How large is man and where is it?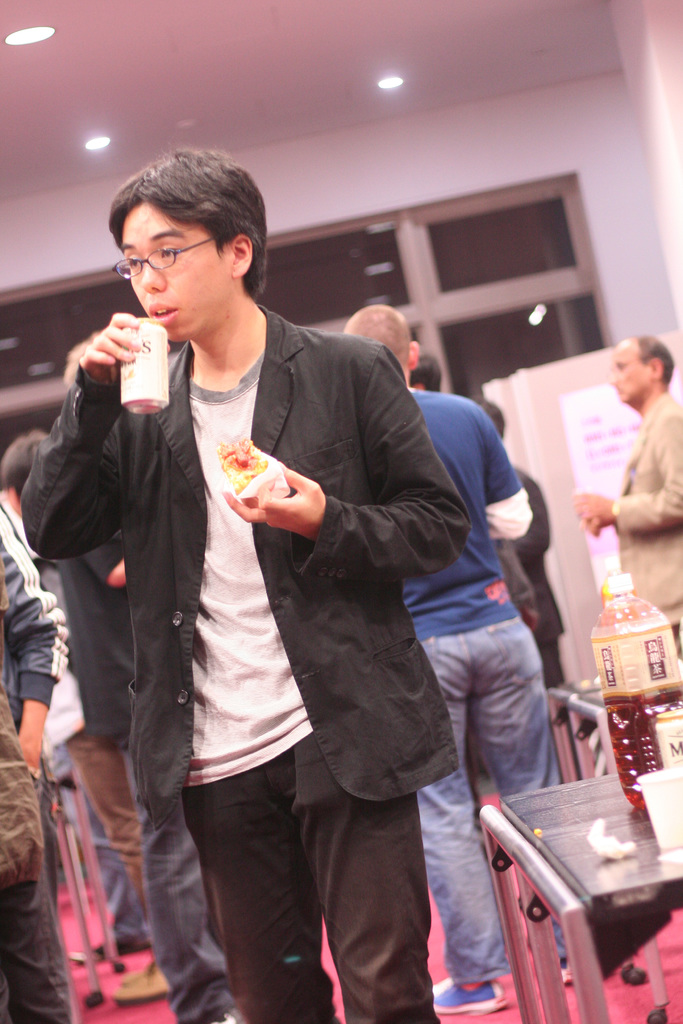
Bounding box: left=38, top=172, right=507, bottom=986.
